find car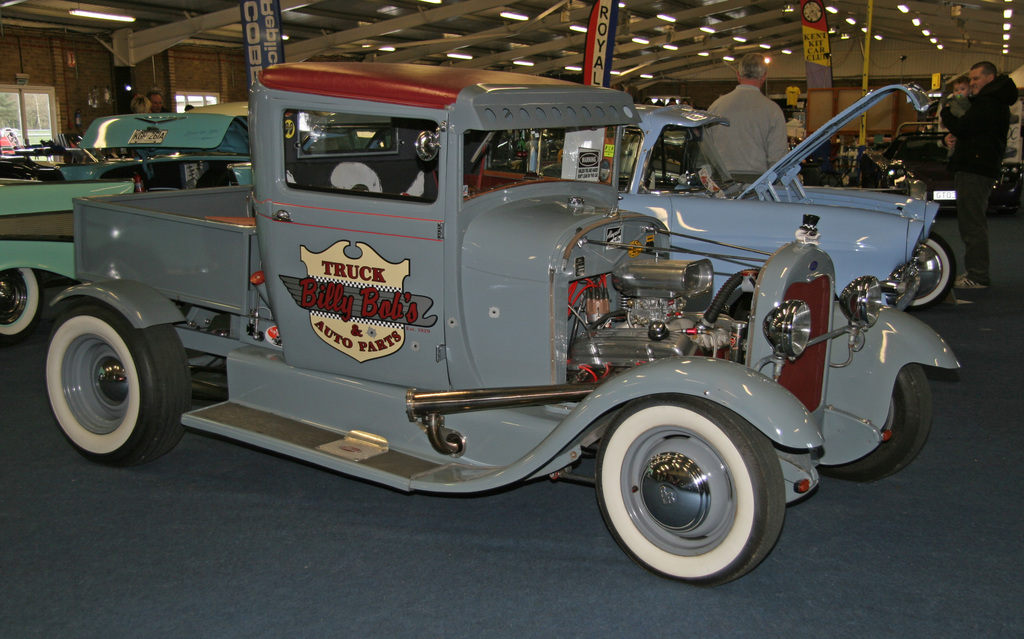
bbox=(44, 79, 938, 578)
